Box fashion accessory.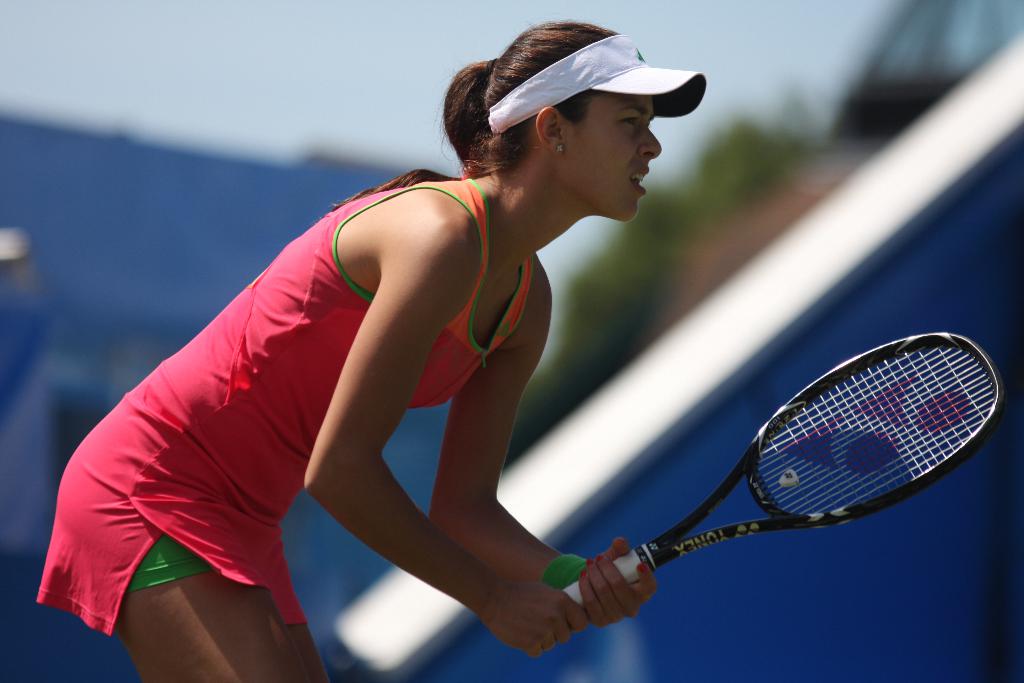
x1=541 y1=555 x2=588 y2=591.
